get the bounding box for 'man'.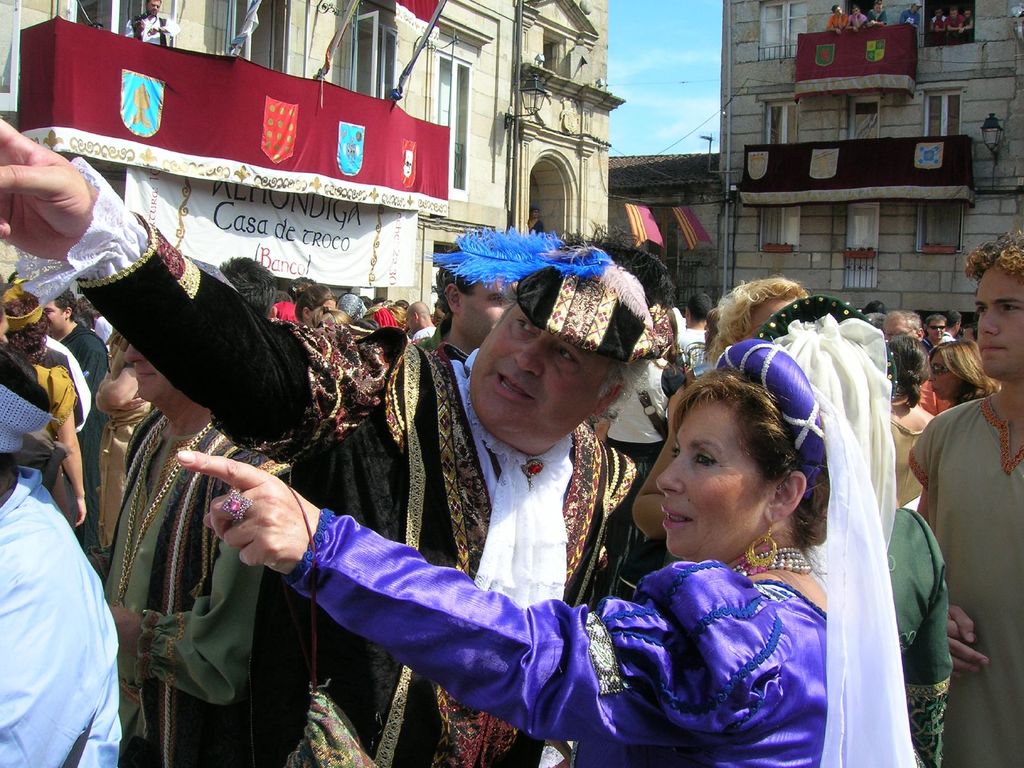
region(929, 7, 947, 33).
